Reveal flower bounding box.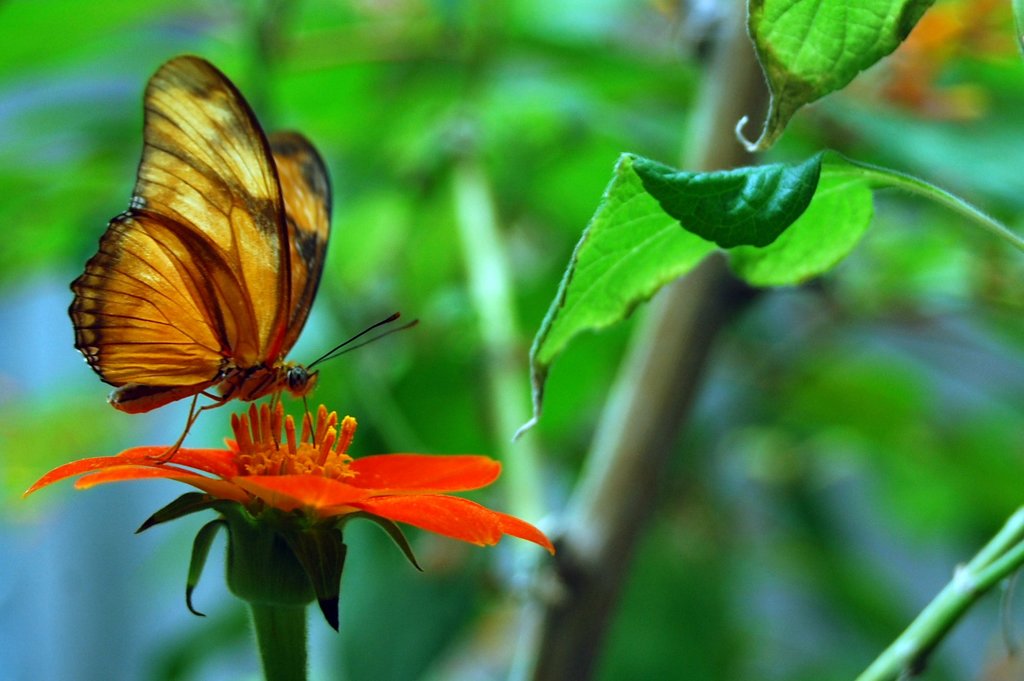
Revealed: BBox(93, 410, 535, 571).
